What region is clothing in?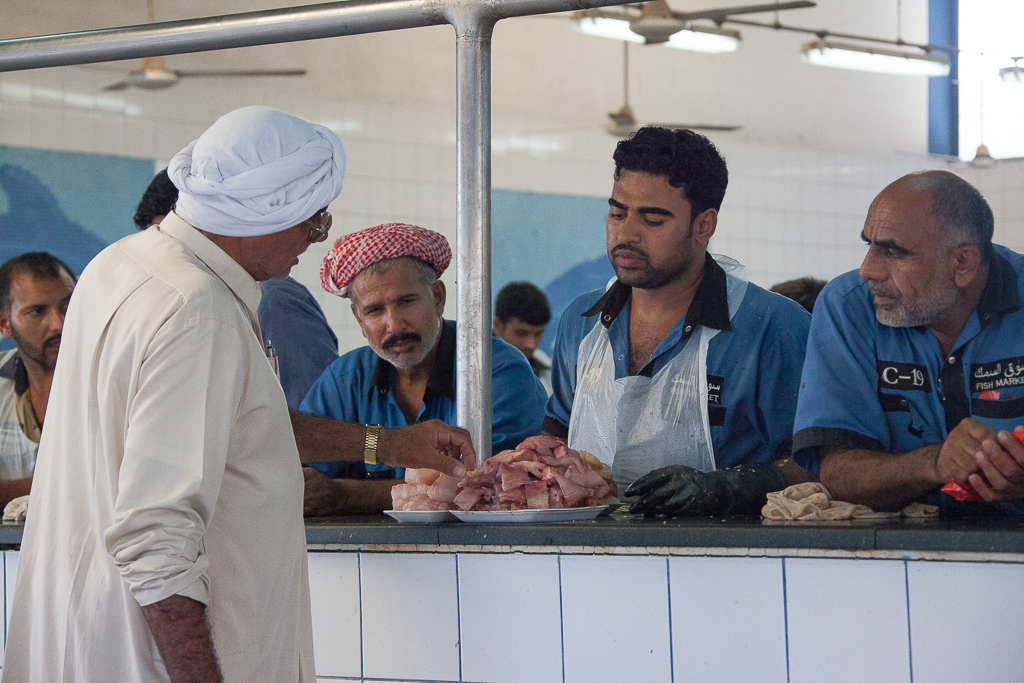
(550,267,822,497).
